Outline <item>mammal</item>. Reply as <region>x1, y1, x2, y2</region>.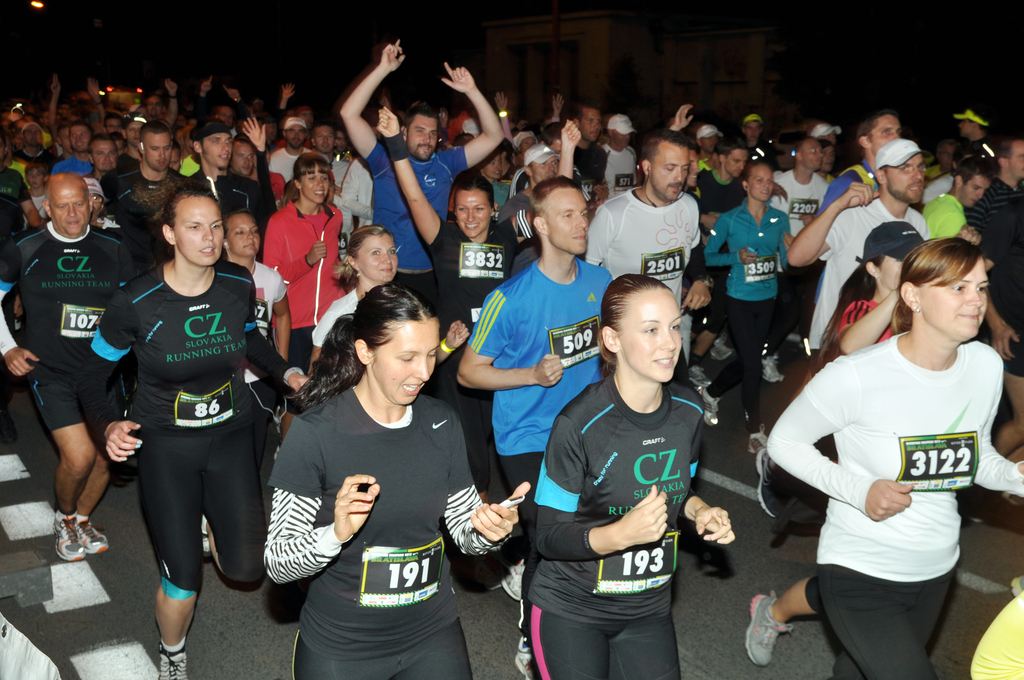
<region>209, 211, 289, 558</region>.
